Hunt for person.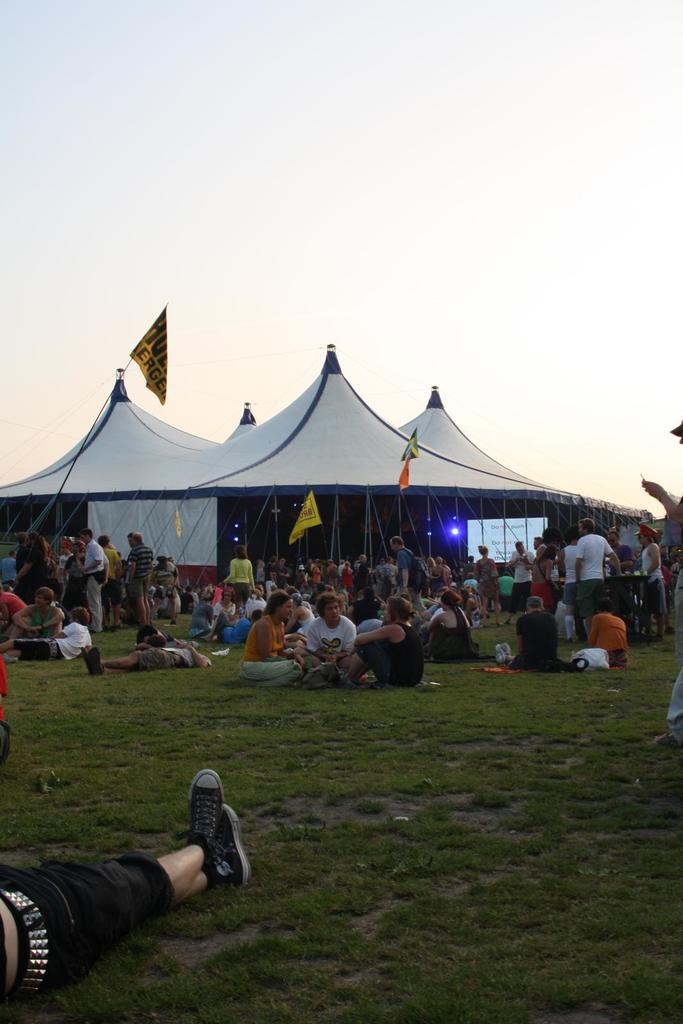
Hunted down at x1=99, y1=536, x2=124, y2=628.
